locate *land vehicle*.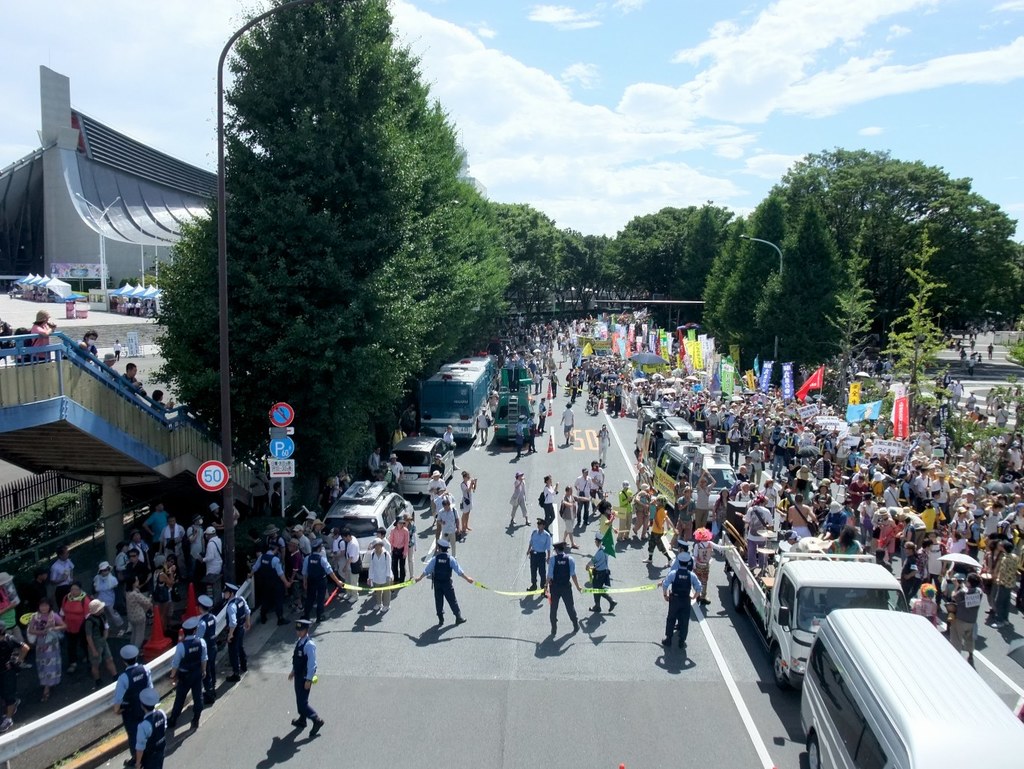
Bounding box: bbox=(649, 438, 739, 523).
